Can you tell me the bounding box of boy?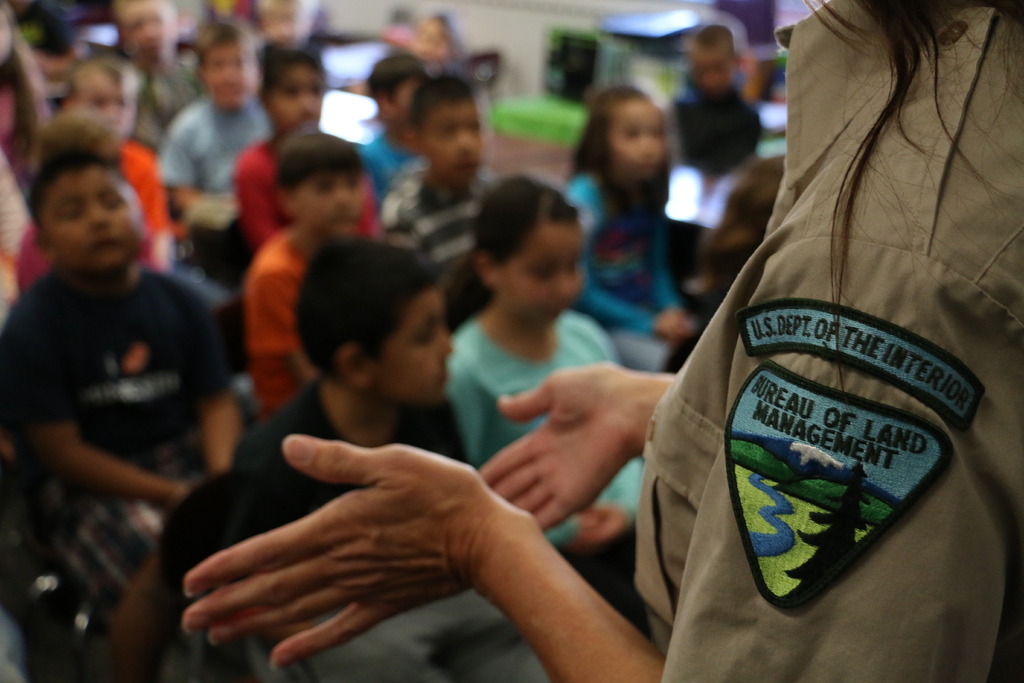
bbox(0, 144, 252, 661).
